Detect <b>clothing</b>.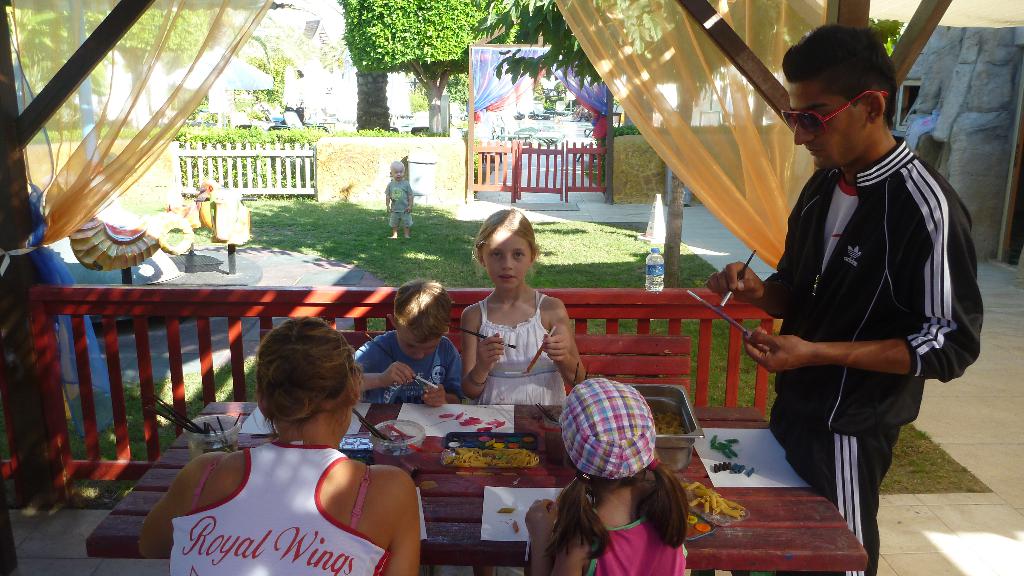
Detected at 586 516 689 575.
